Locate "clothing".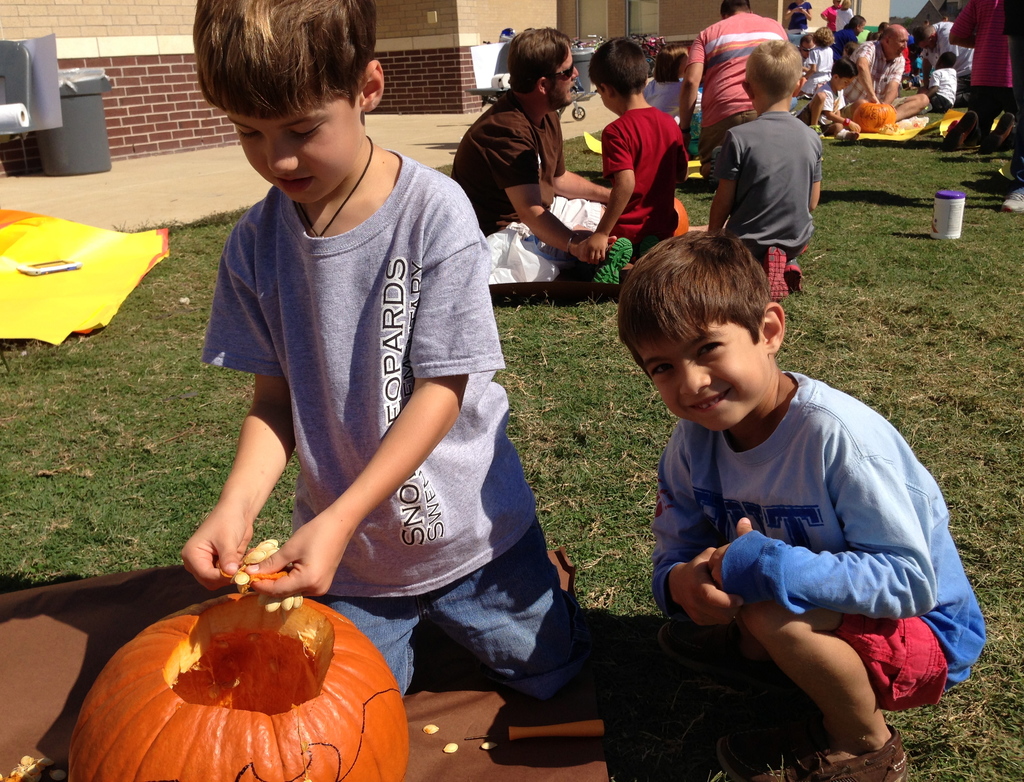
Bounding box: region(953, 0, 1023, 113).
